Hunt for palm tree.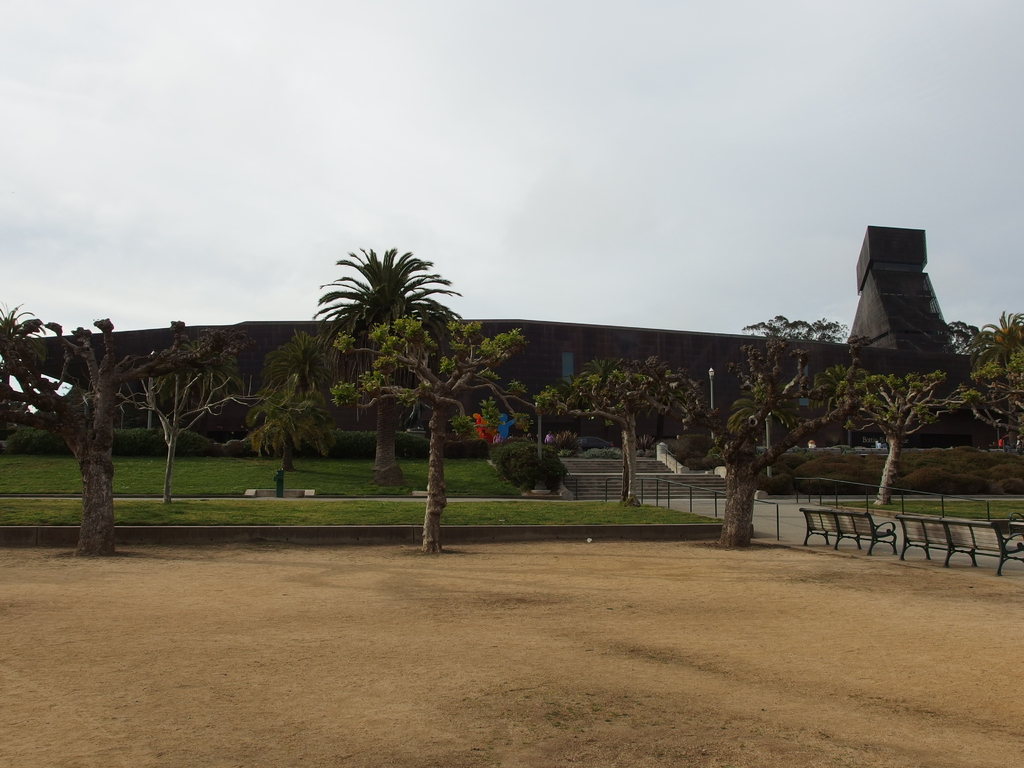
Hunted down at x1=852 y1=359 x2=931 y2=494.
